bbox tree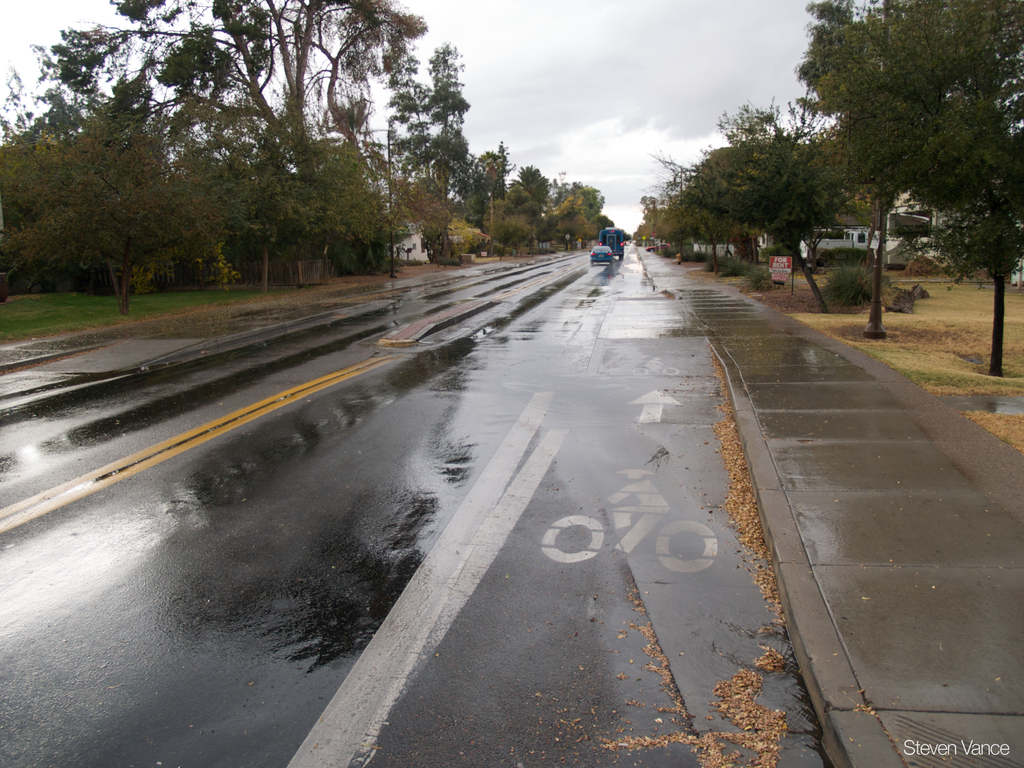
bbox=[49, 0, 424, 177]
